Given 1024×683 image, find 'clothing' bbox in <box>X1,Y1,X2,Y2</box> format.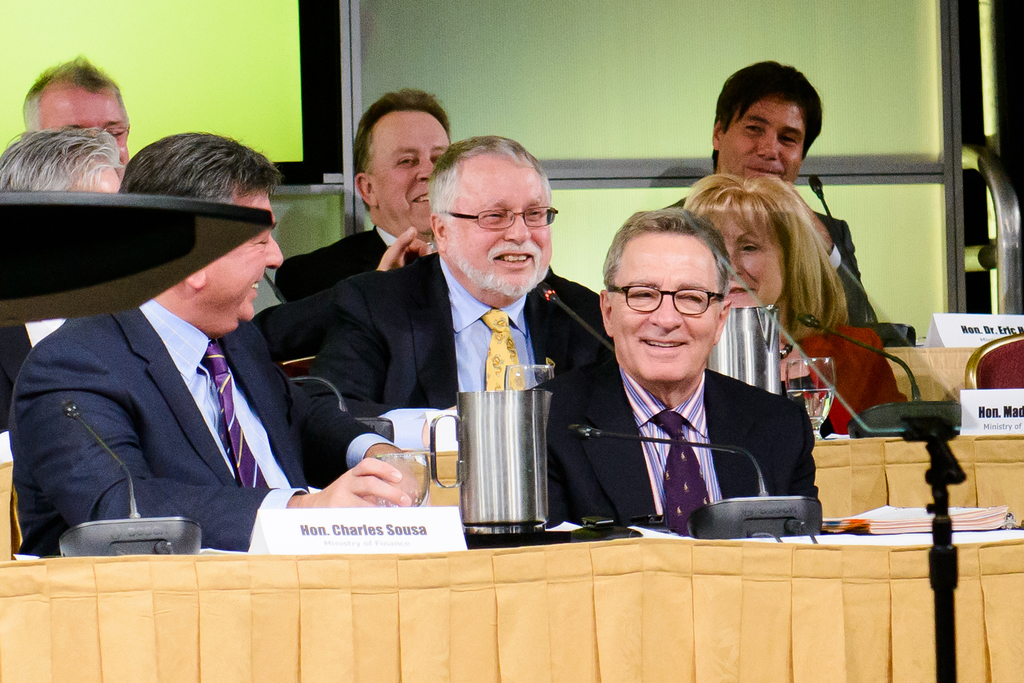
<box>658,194,877,323</box>.
